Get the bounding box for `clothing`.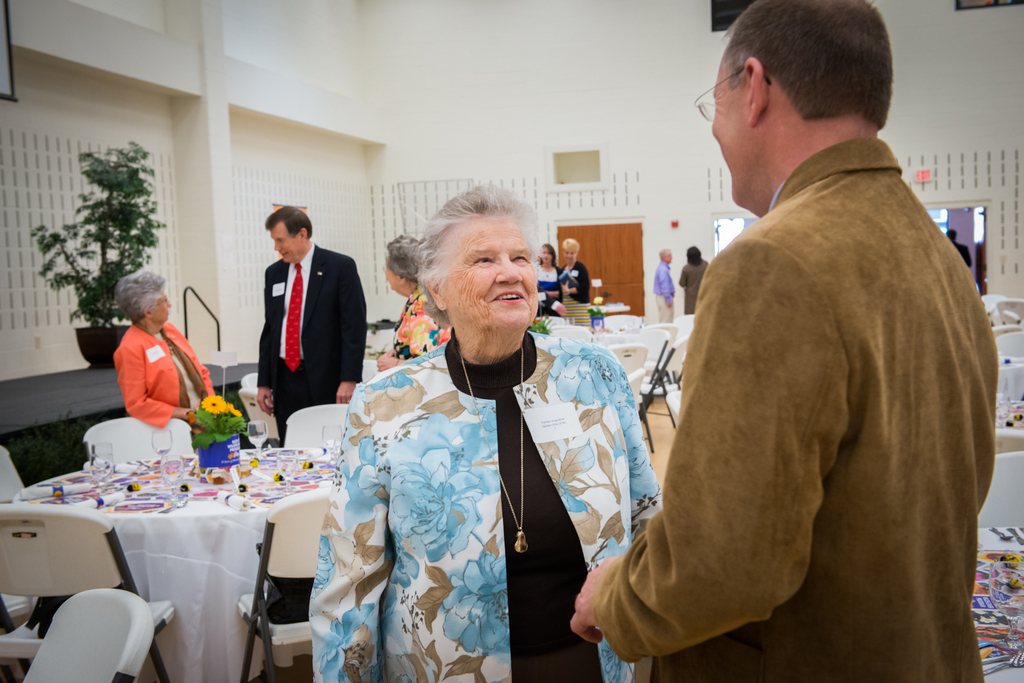
<box>115,325,220,437</box>.
